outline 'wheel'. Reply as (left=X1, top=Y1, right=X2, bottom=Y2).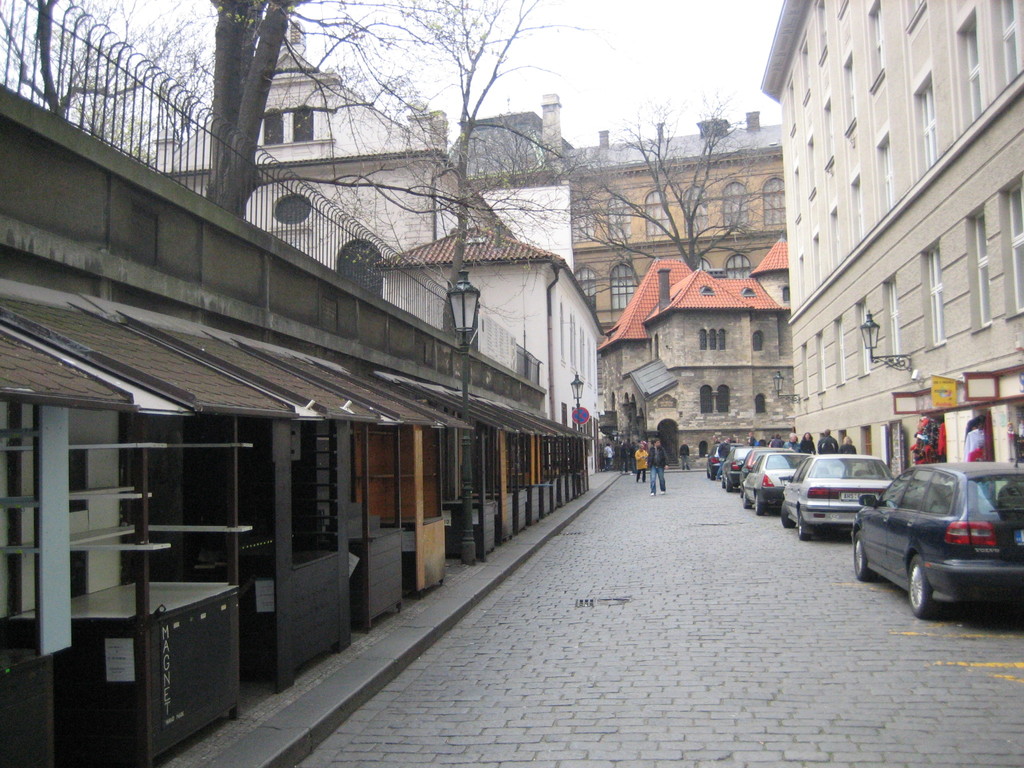
(left=851, top=532, right=876, bottom=582).
